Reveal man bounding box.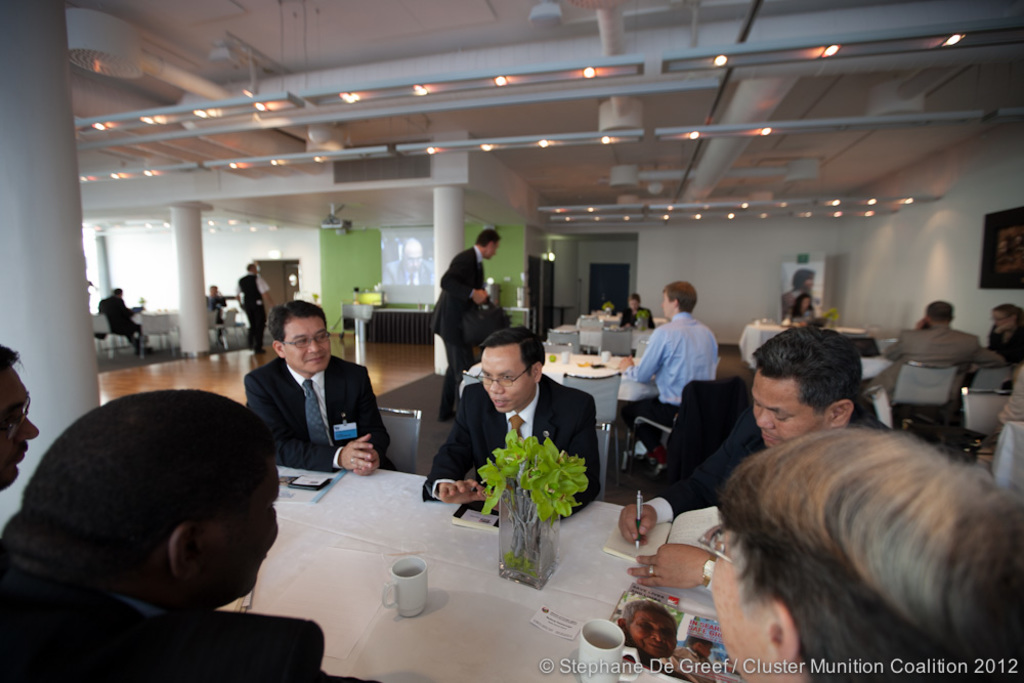
Revealed: BBox(236, 304, 380, 490).
